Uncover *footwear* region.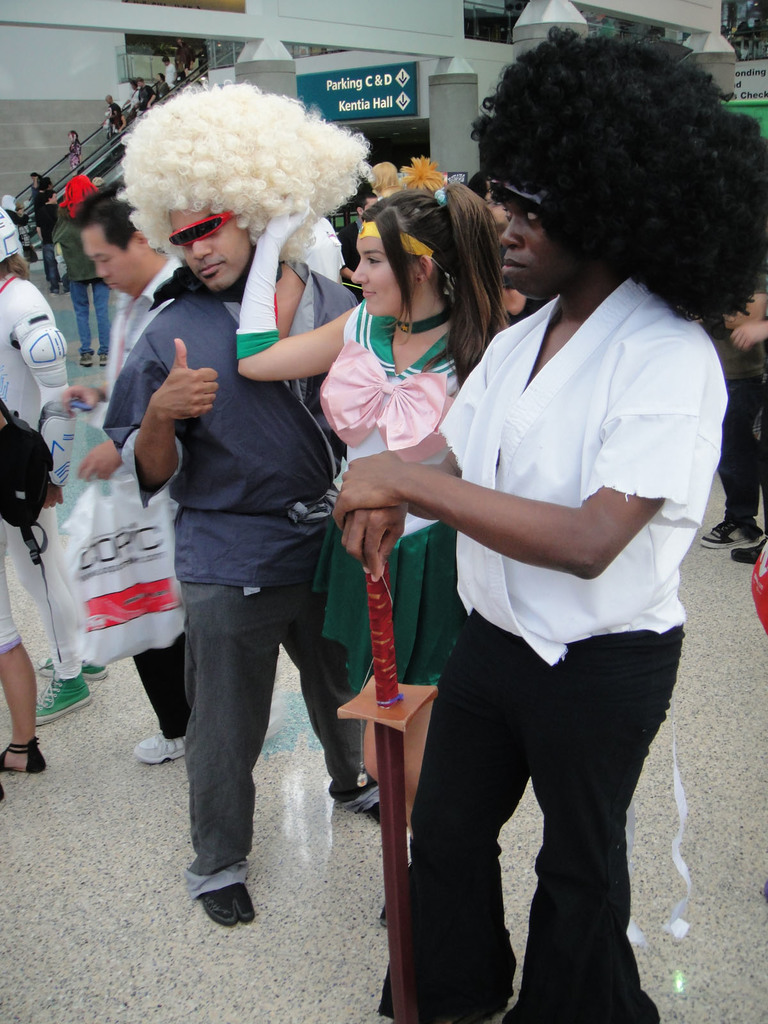
Uncovered: locate(182, 849, 257, 925).
